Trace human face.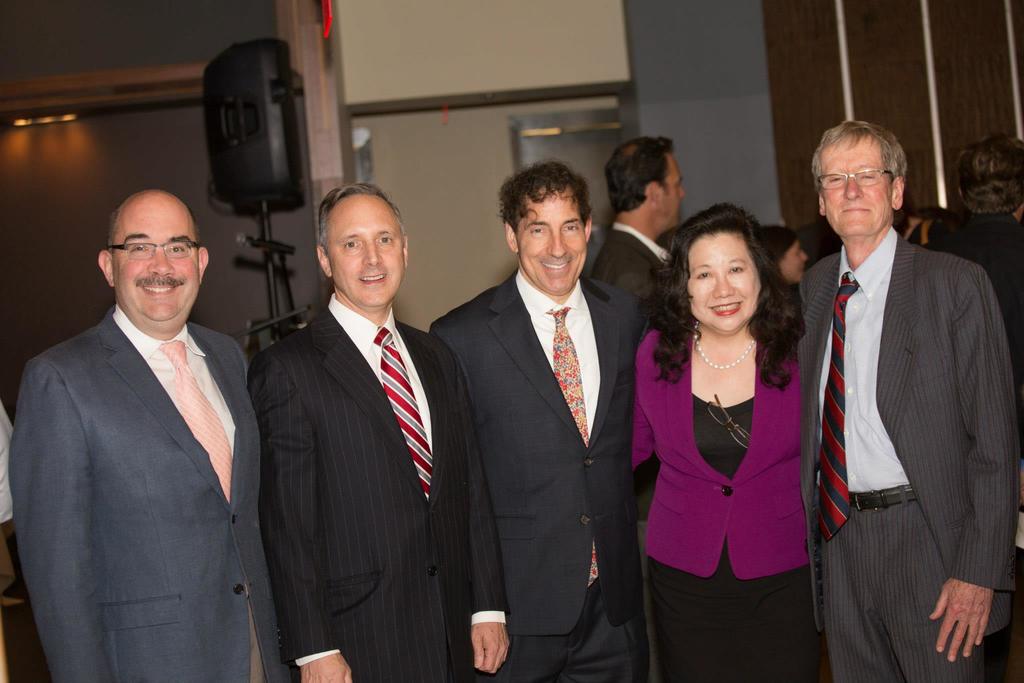
Traced to {"left": 115, "top": 204, "right": 195, "bottom": 323}.
